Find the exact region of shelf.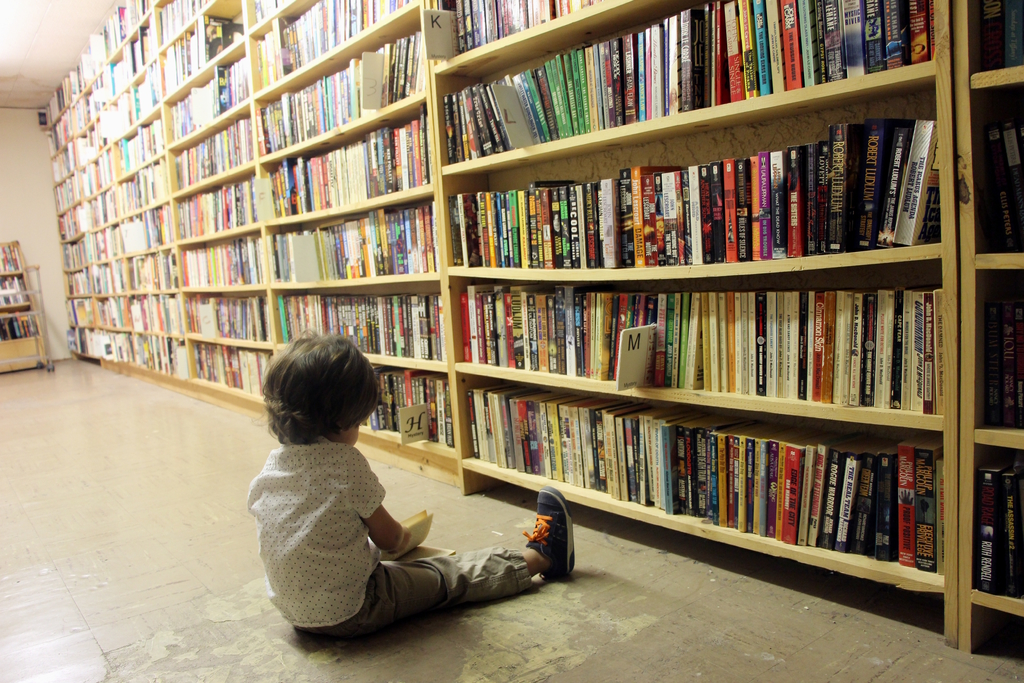
Exact region: BBox(252, 0, 422, 91).
